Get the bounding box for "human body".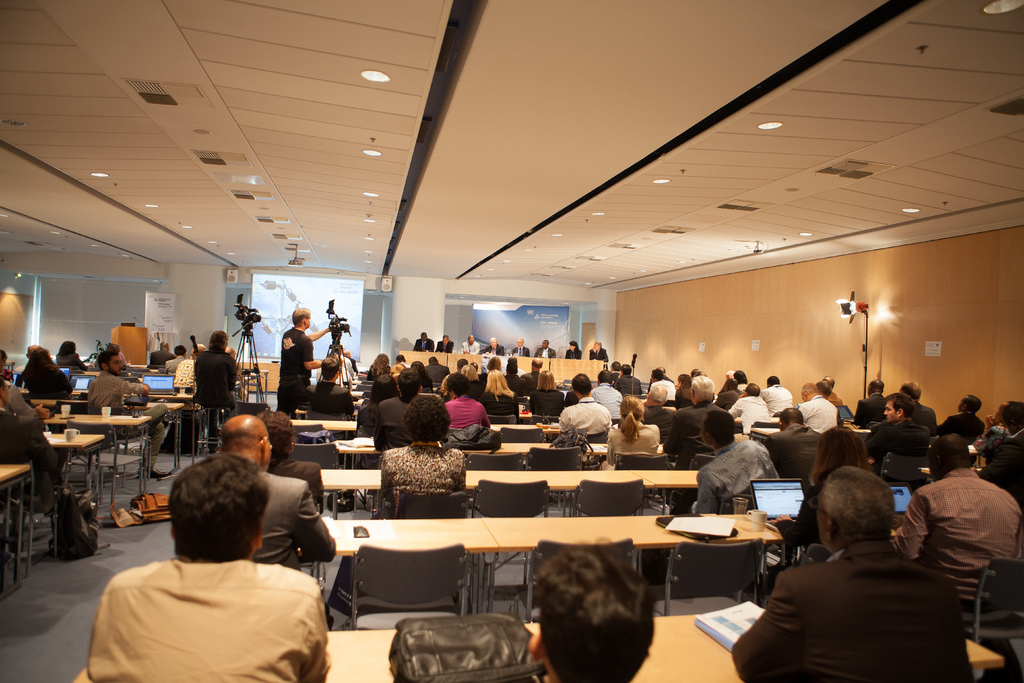
(left=0, top=373, right=58, bottom=518).
